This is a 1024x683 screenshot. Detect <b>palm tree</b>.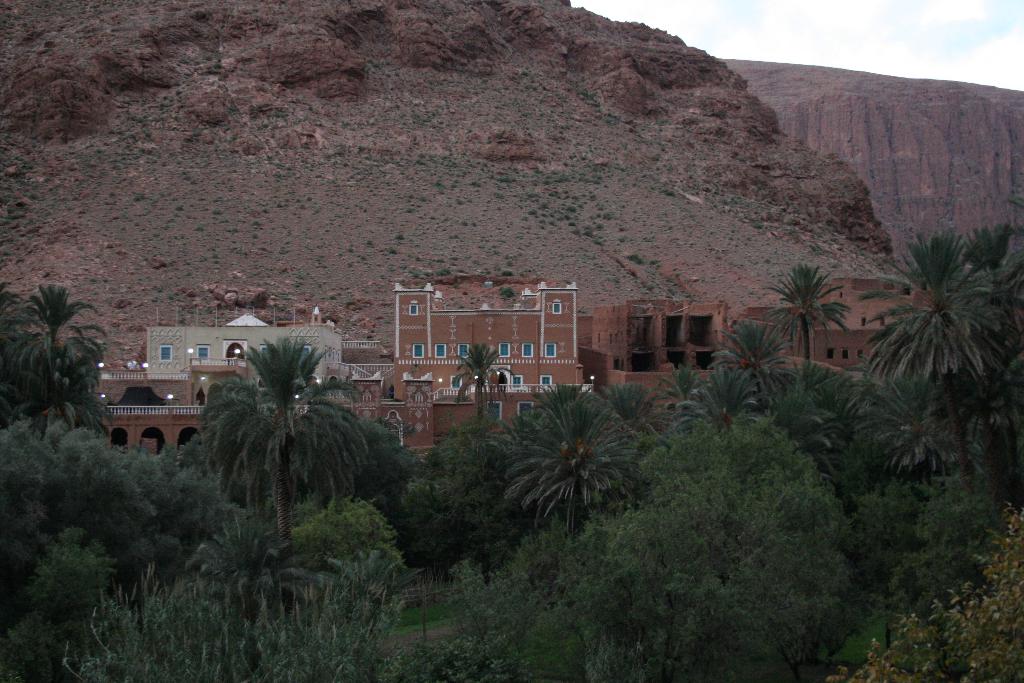
region(164, 434, 239, 520).
